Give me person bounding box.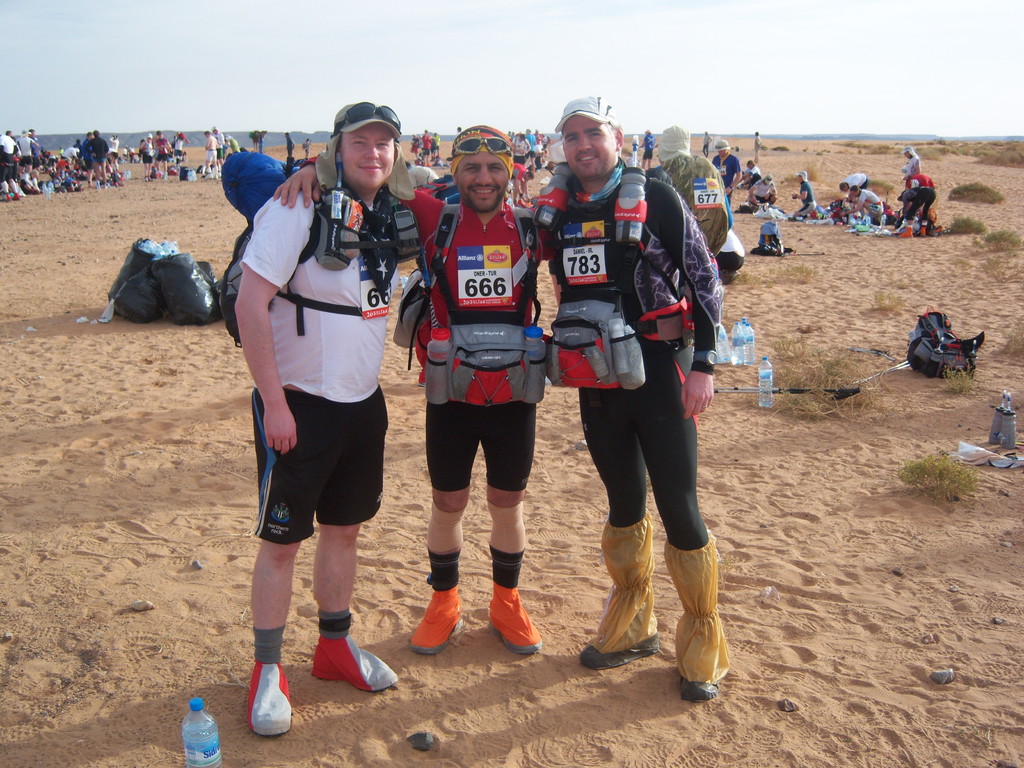
[x1=895, y1=141, x2=925, y2=189].
